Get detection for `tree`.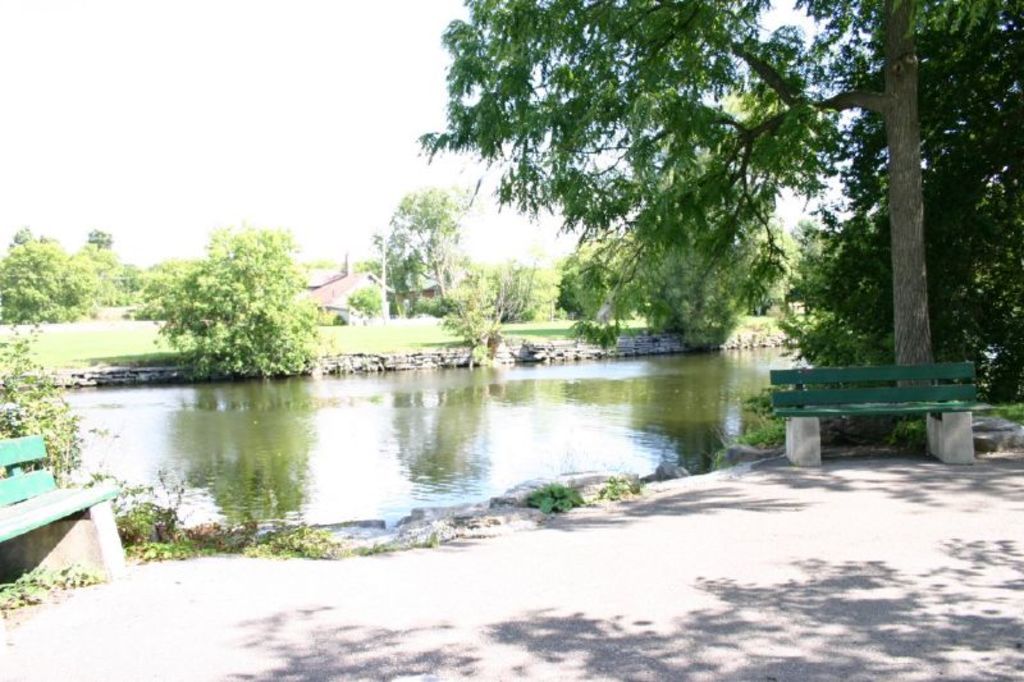
Detection: left=778, top=0, right=1023, bottom=402.
